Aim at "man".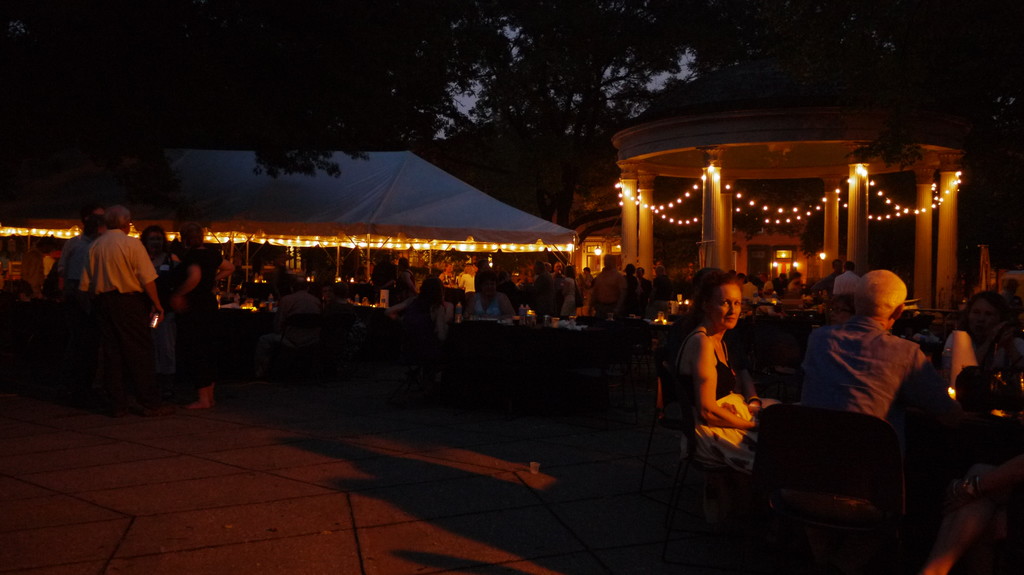
Aimed at BBox(276, 281, 323, 315).
